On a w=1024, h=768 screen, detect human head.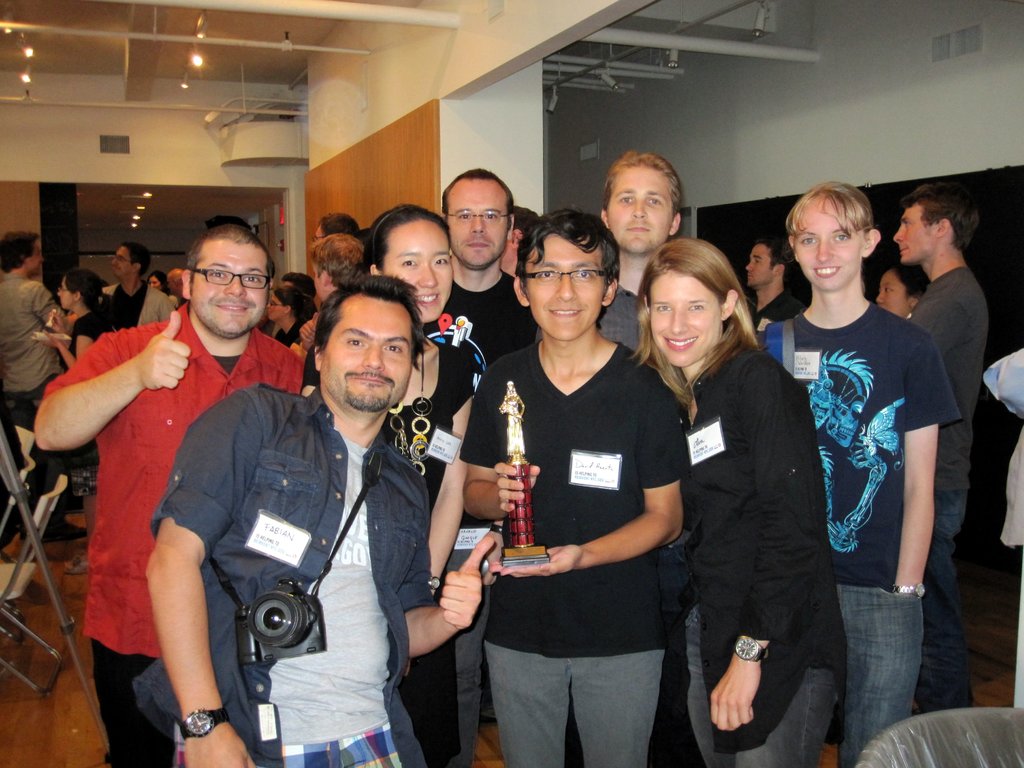
region(115, 241, 153, 278).
